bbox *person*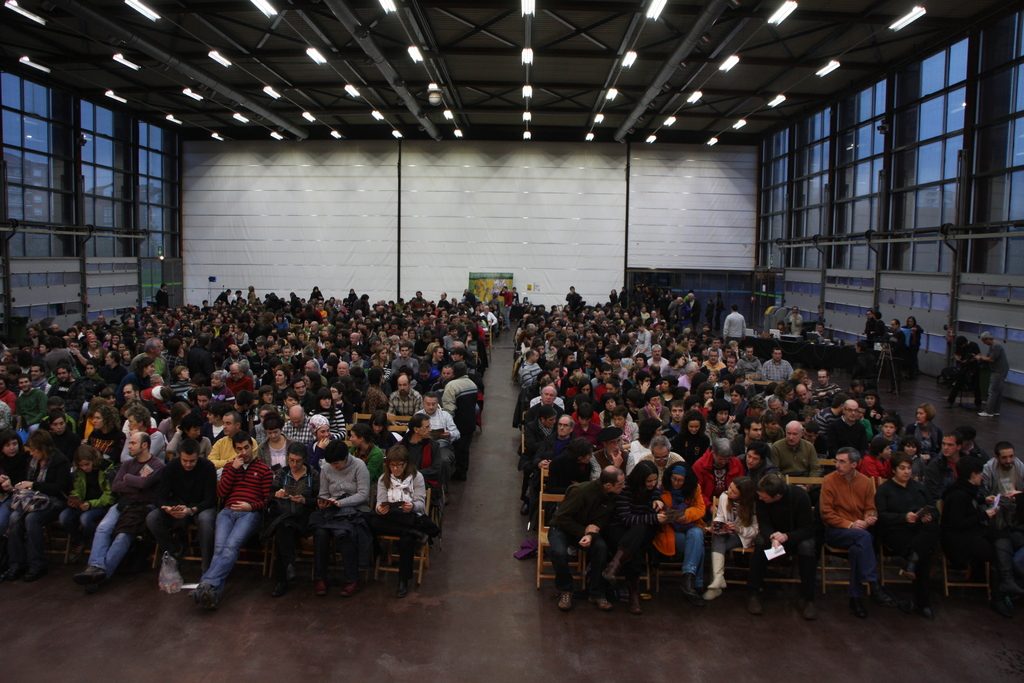
l=117, t=359, r=158, b=406
